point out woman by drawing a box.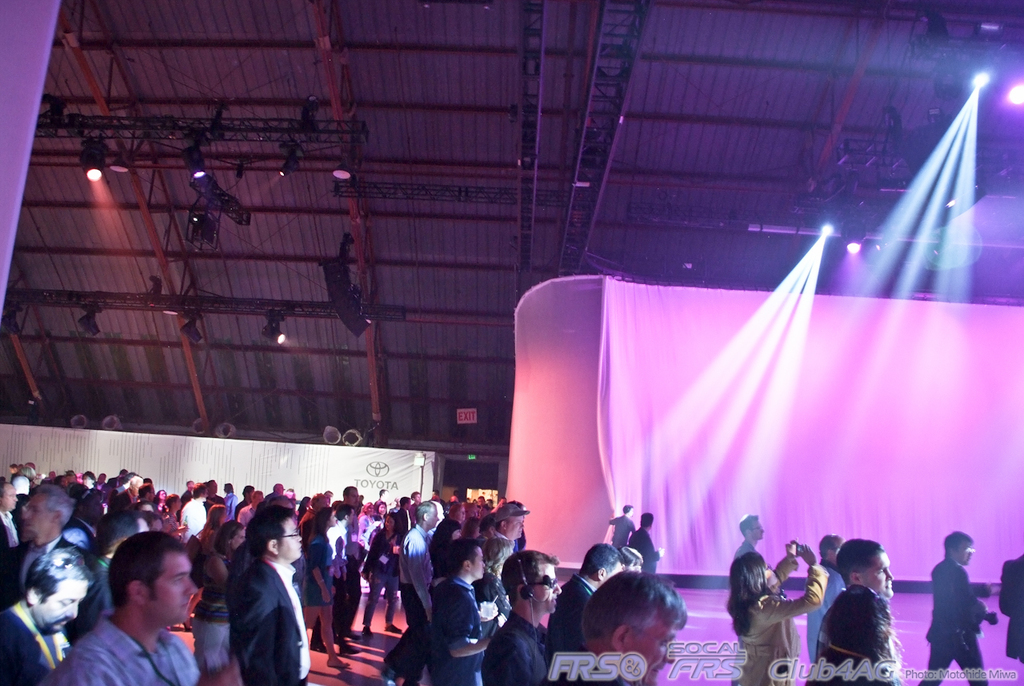
left=151, top=491, right=168, bottom=516.
